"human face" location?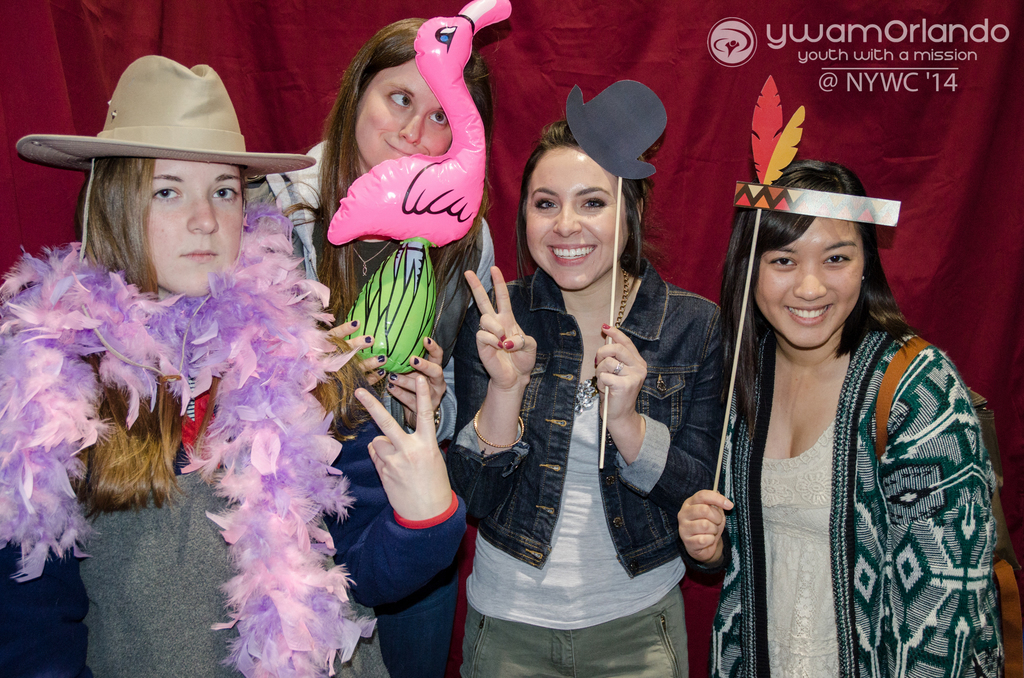
(753,213,865,351)
